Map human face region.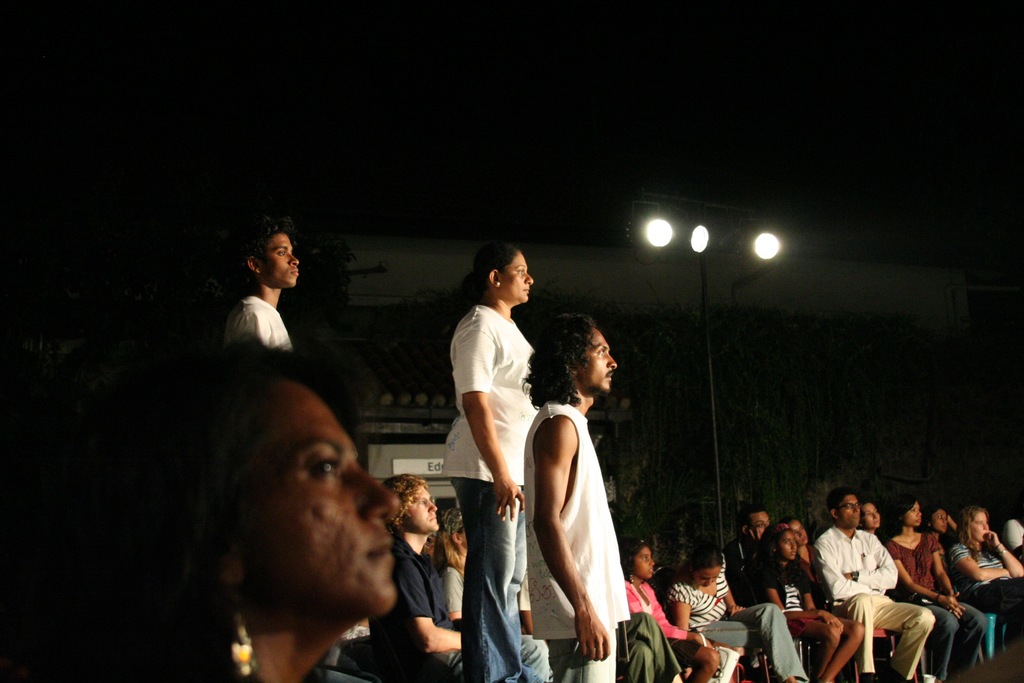
Mapped to [837,495,860,525].
